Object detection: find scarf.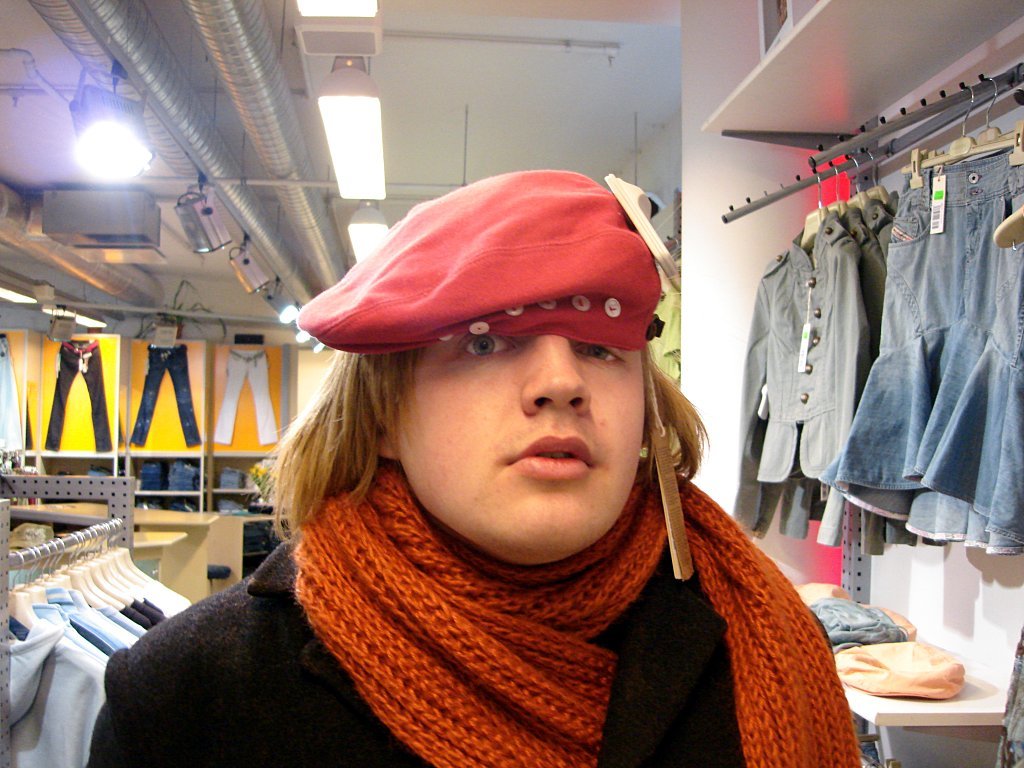
{"left": 294, "top": 456, "right": 869, "bottom": 767}.
